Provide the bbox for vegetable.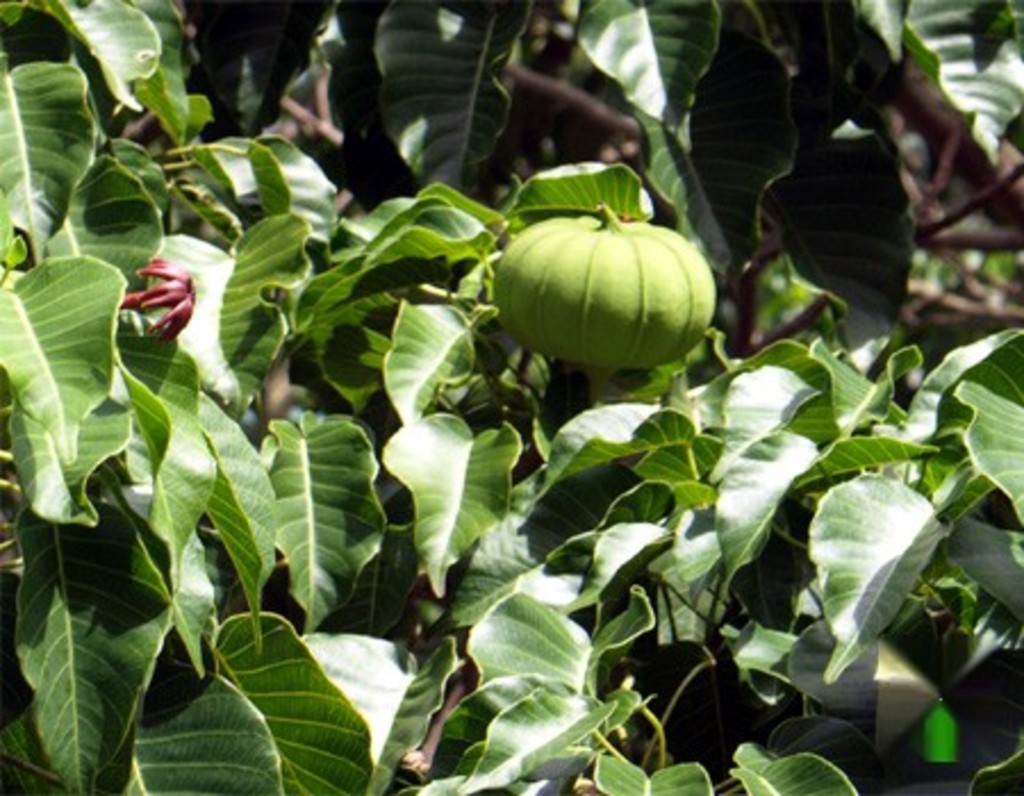
(487, 207, 712, 387).
